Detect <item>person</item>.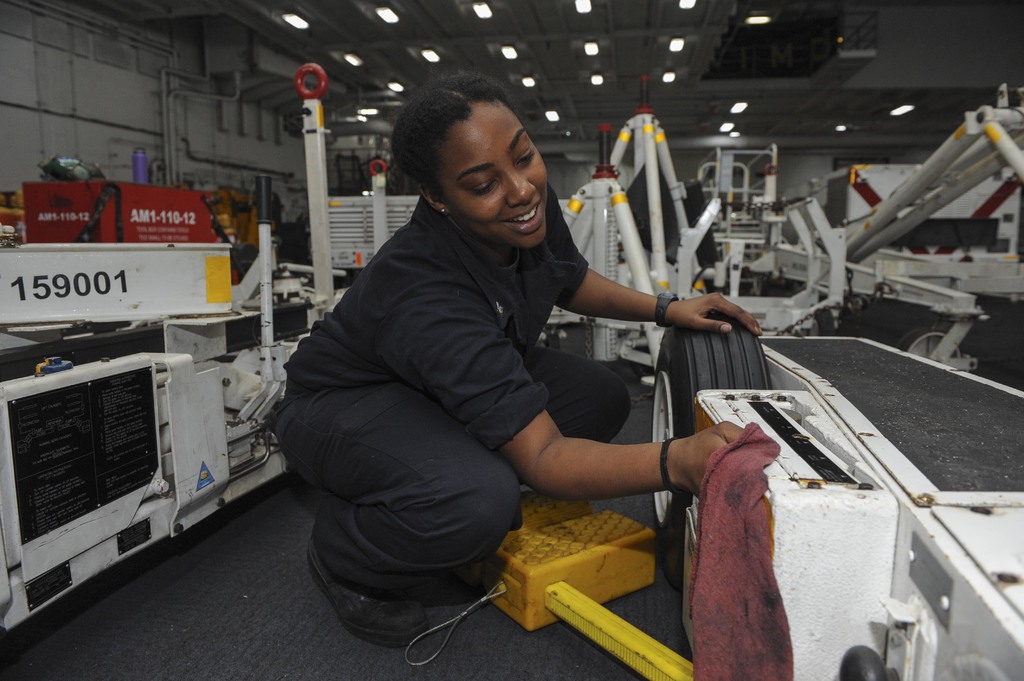
Detected at bbox=[294, 71, 752, 639].
